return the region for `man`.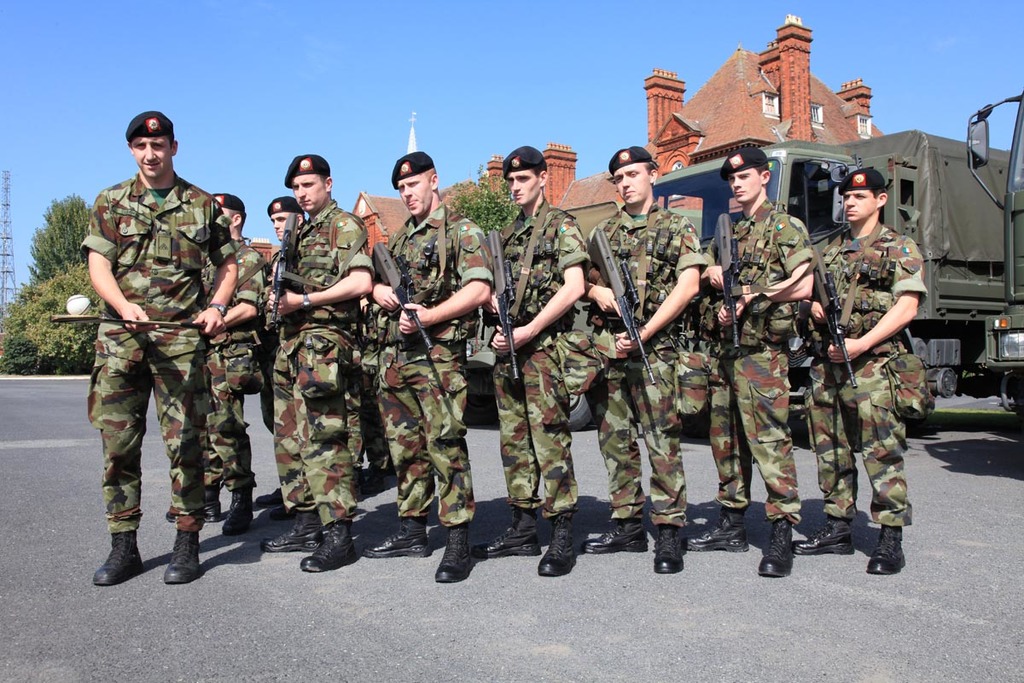
469, 143, 593, 575.
